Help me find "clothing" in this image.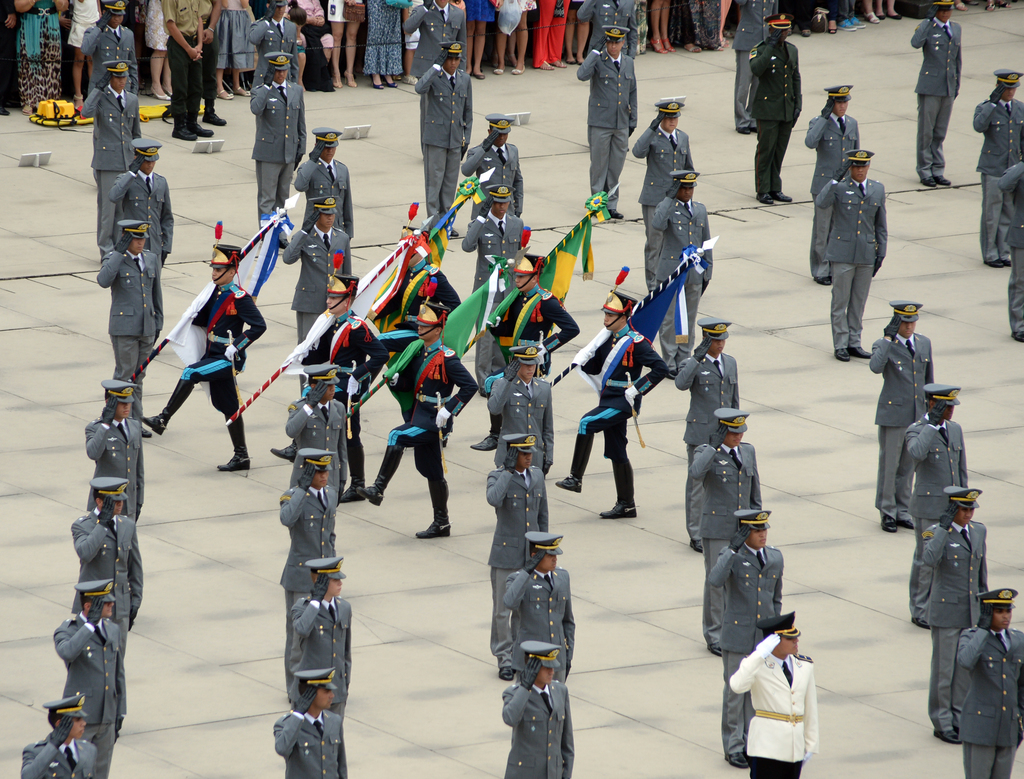
Found it: box=[819, 172, 891, 346].
